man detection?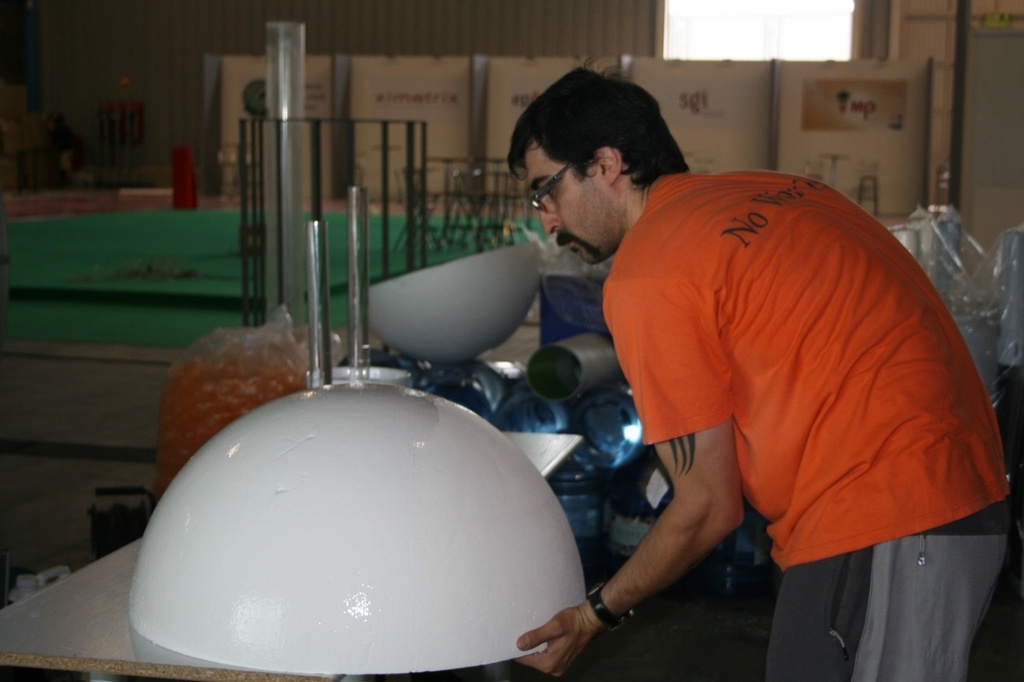
rect(551, 124, 1003, 668)
